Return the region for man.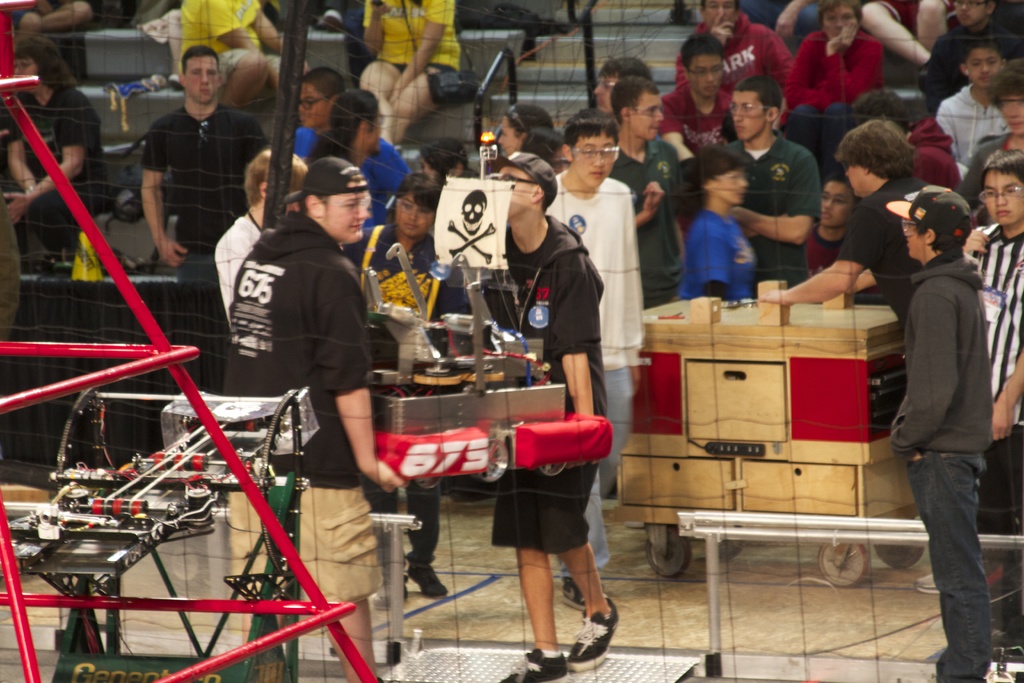
bbox=[673, 0, 794, 95].
